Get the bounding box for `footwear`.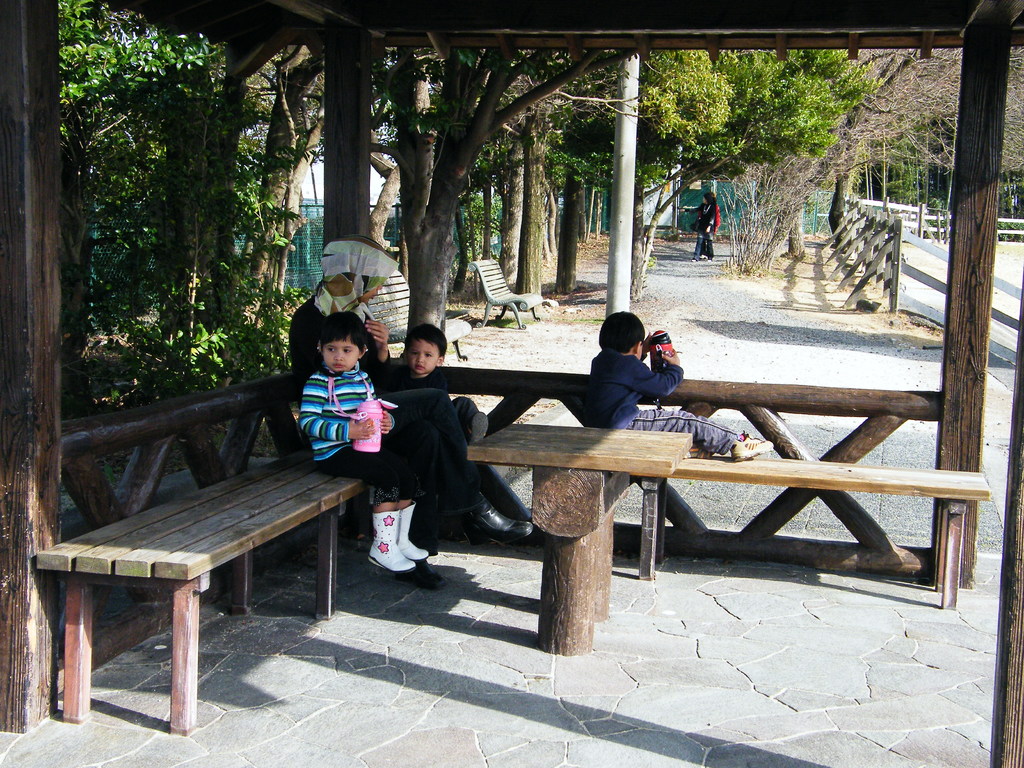
<box>365,508,411,580</box>.
